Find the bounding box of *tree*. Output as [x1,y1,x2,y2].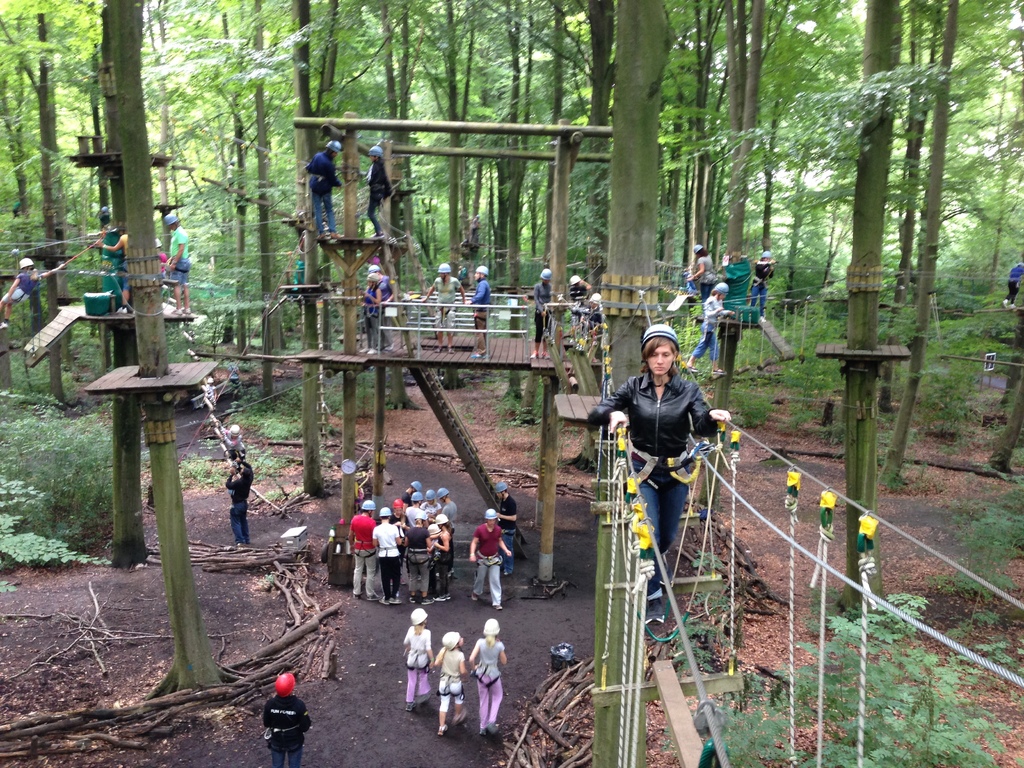
[107,0,230,702].
